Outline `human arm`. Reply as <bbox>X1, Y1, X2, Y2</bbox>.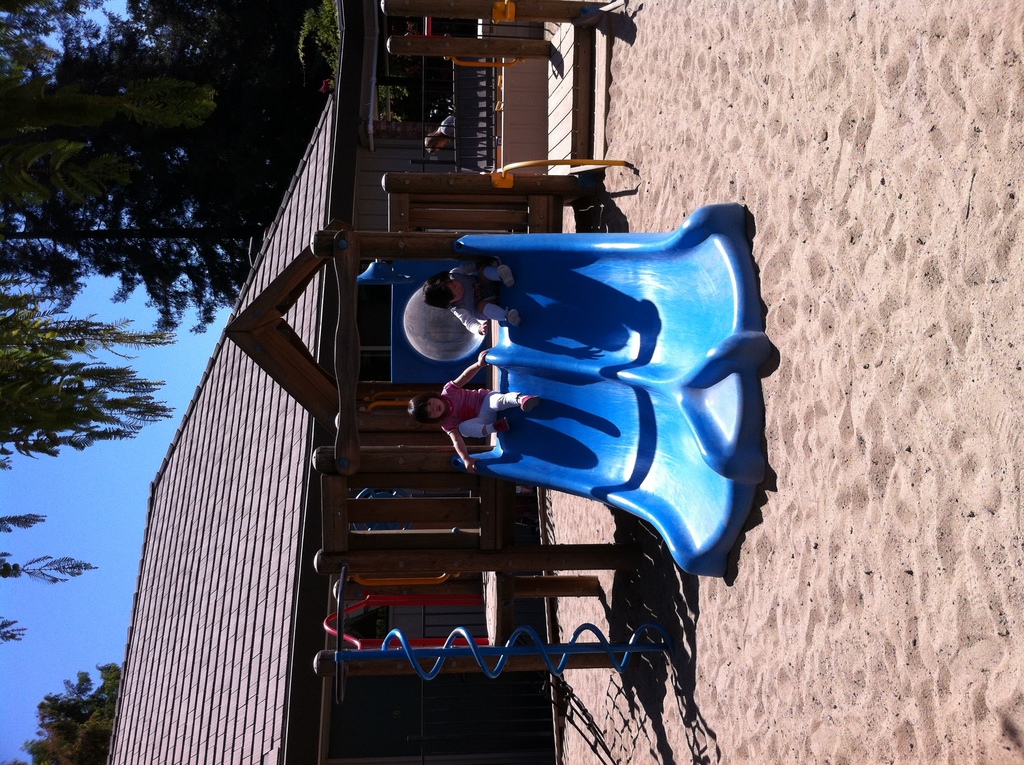
<bbox>452, 259, 489, 273</bbox>.
